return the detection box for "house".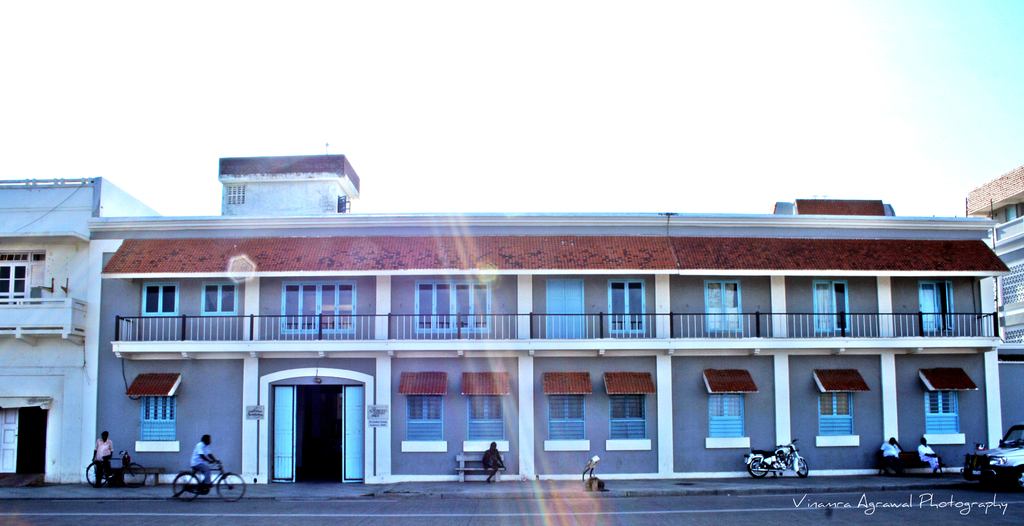
<region>0, 177, 158, 481</region>.
